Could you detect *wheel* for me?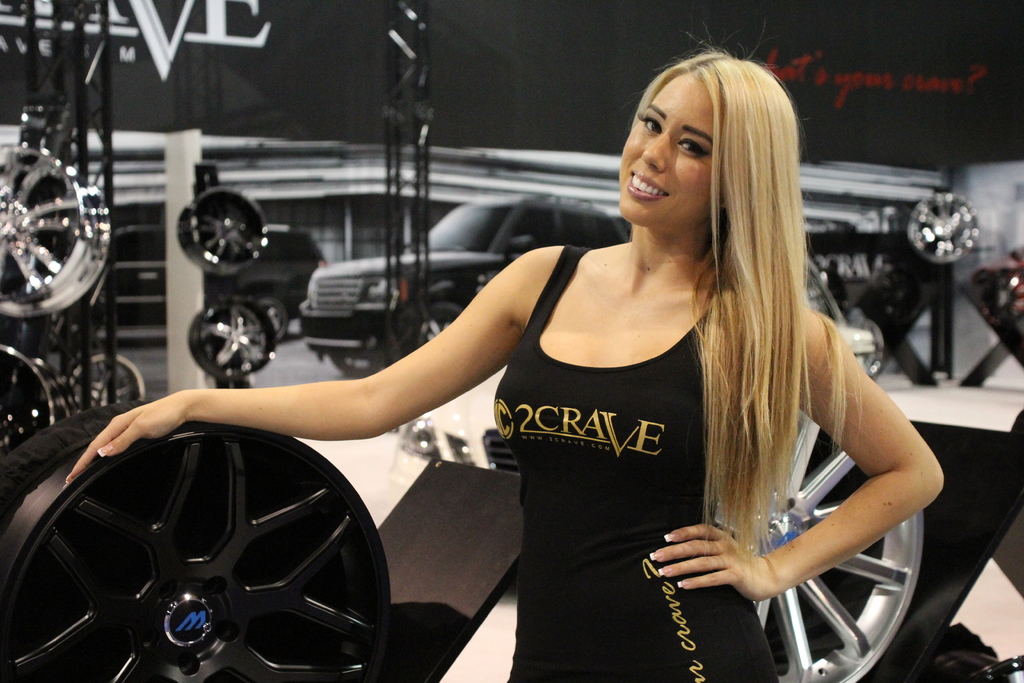
Detection result: box=[1, 348, 57, 445].
